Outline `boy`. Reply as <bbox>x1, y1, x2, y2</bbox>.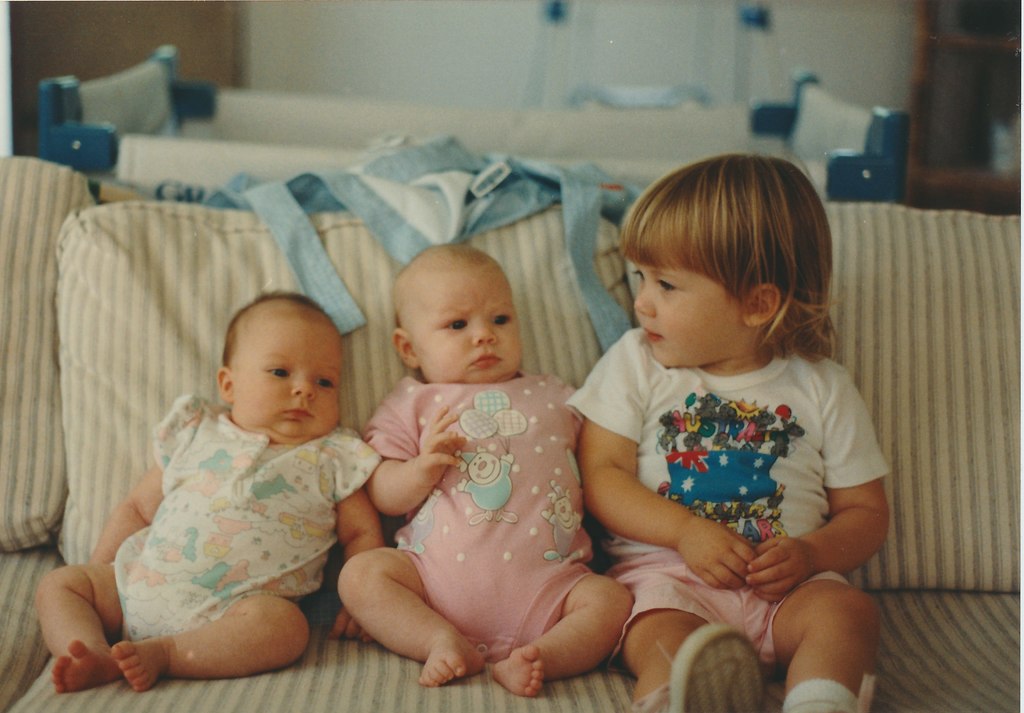
<bbox>541, 175, 874, 665</bbox>.
